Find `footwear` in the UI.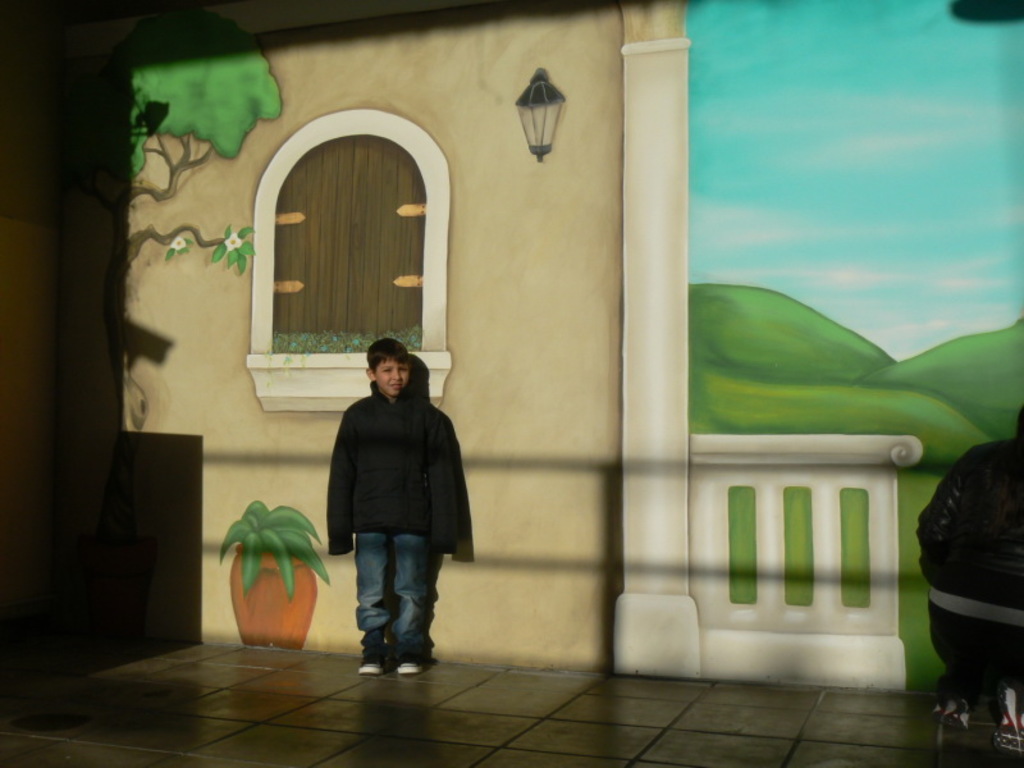
UI element at 356,659,383,676.
